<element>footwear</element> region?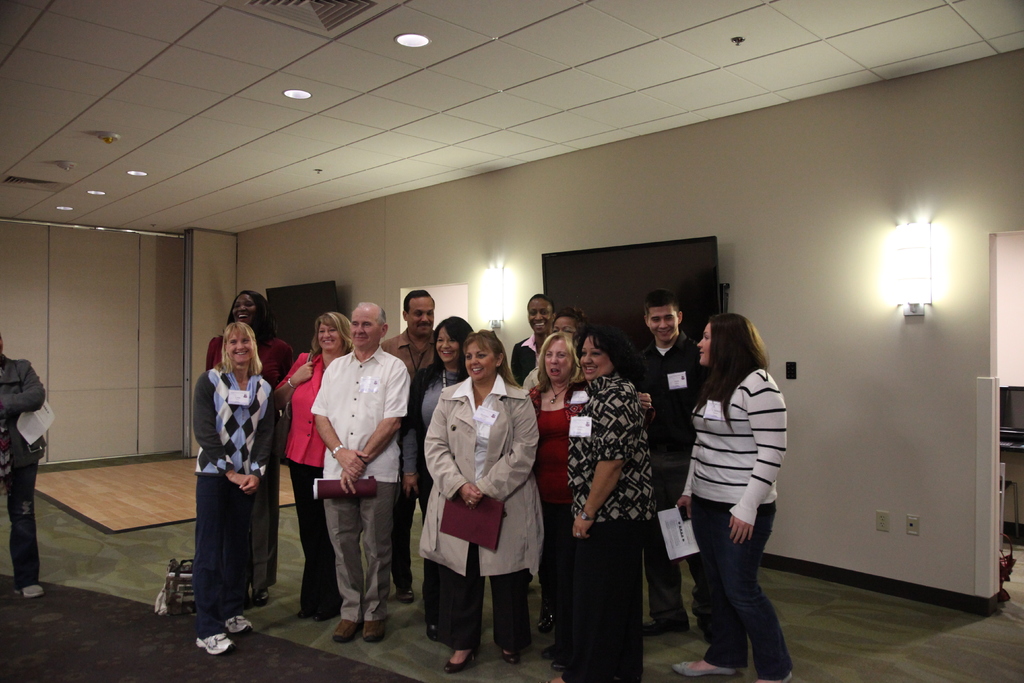
(left=395, top=588, right=416, bottom=604)
